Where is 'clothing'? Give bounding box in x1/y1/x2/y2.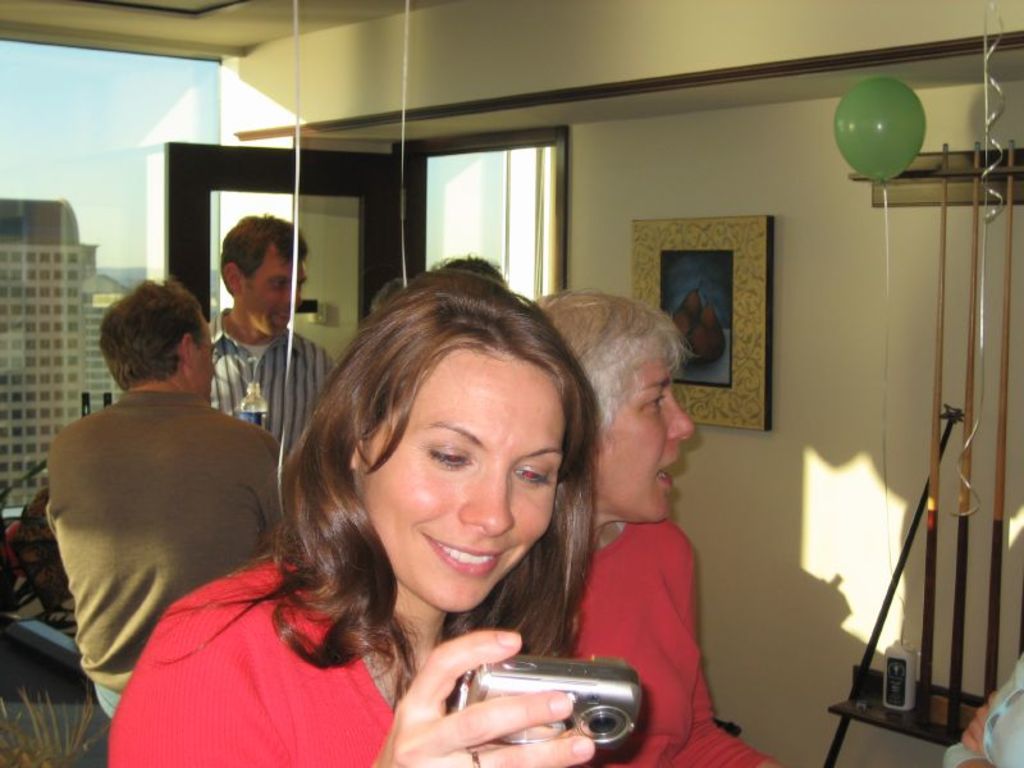
940/659/1023/767.
